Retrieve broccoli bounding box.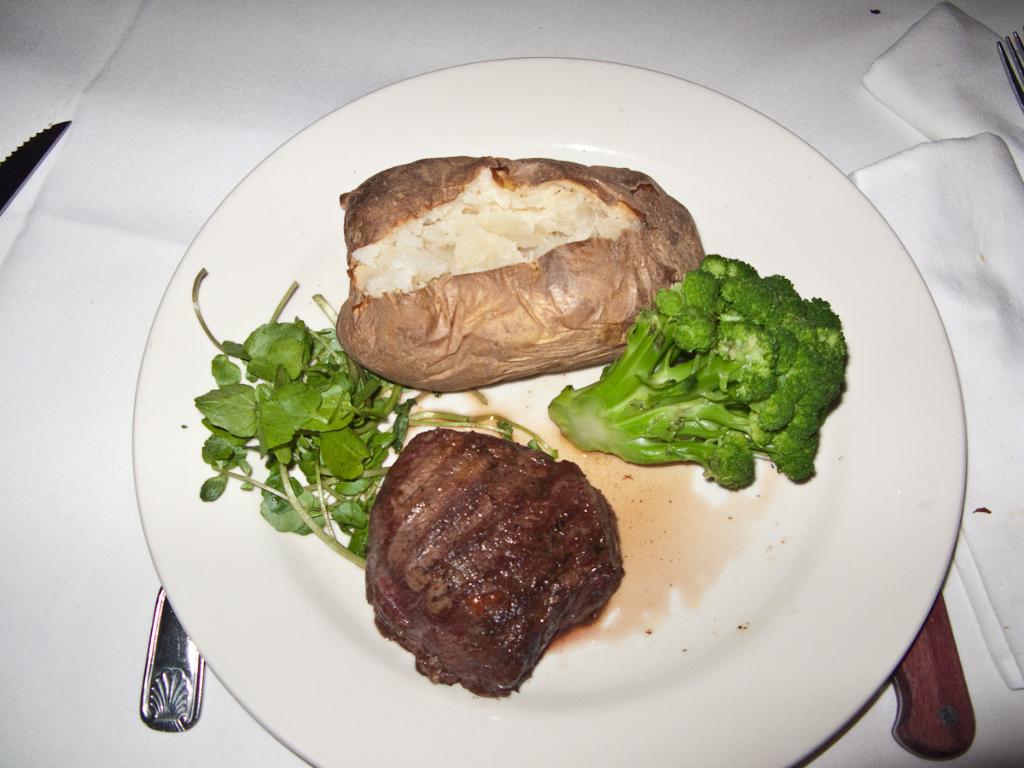
Bounding box: detection(550, 256, 849, 490).
